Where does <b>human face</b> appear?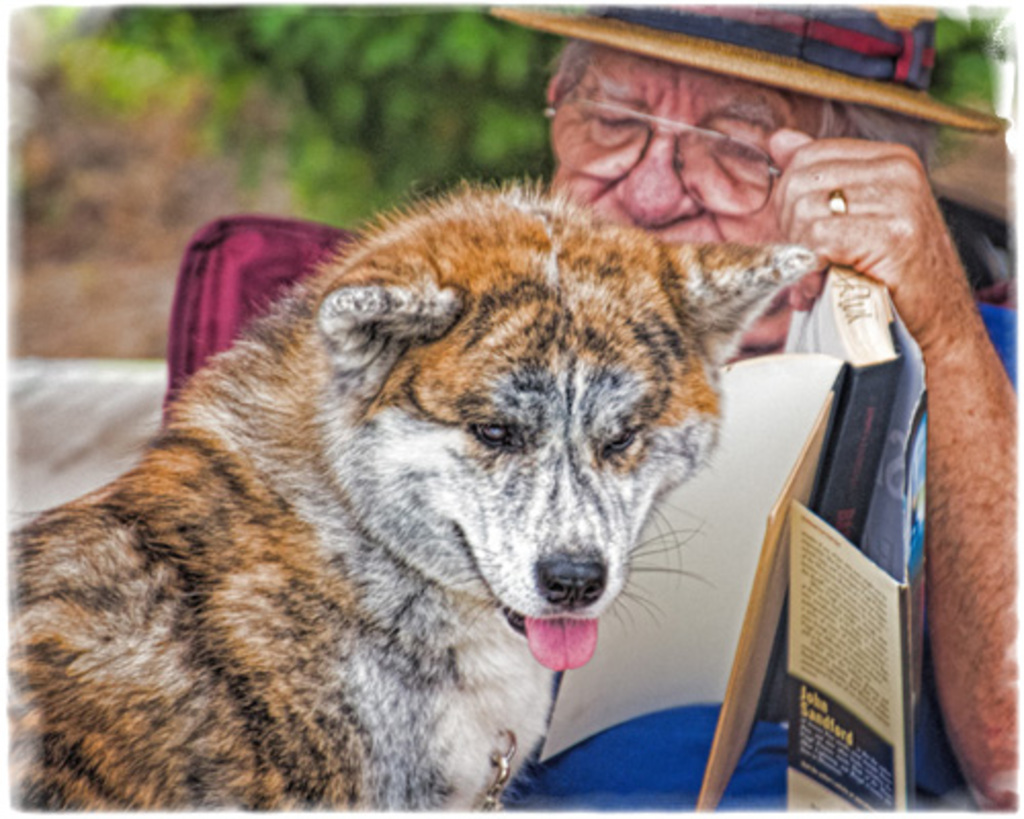
Appears at 545,55,829,244.
